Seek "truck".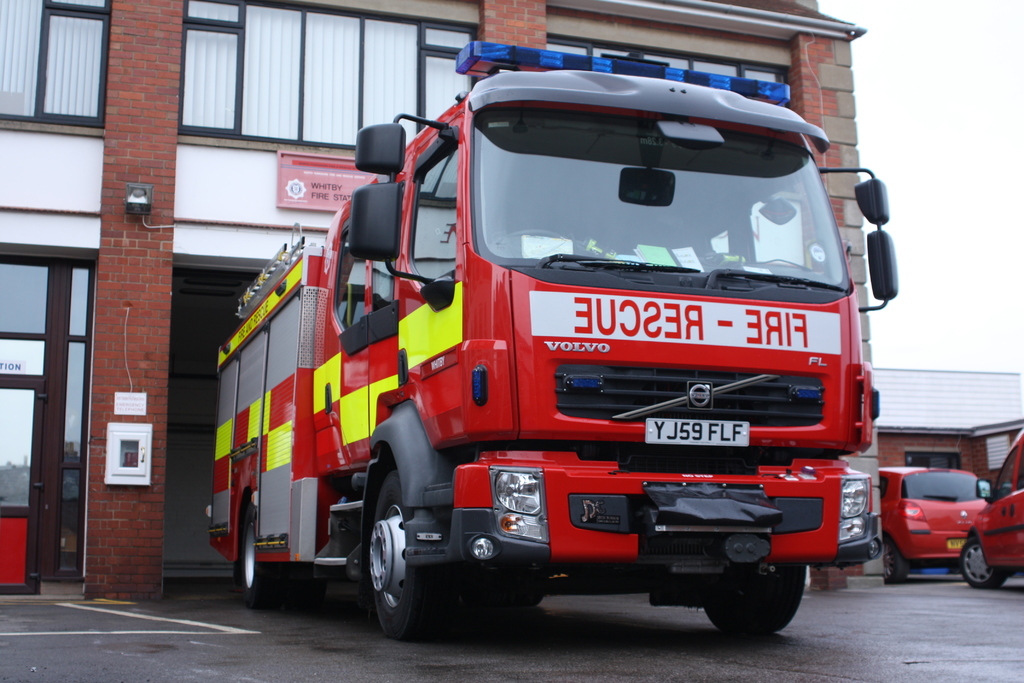
x1=174, y1=28, x2=905, y2=639.
